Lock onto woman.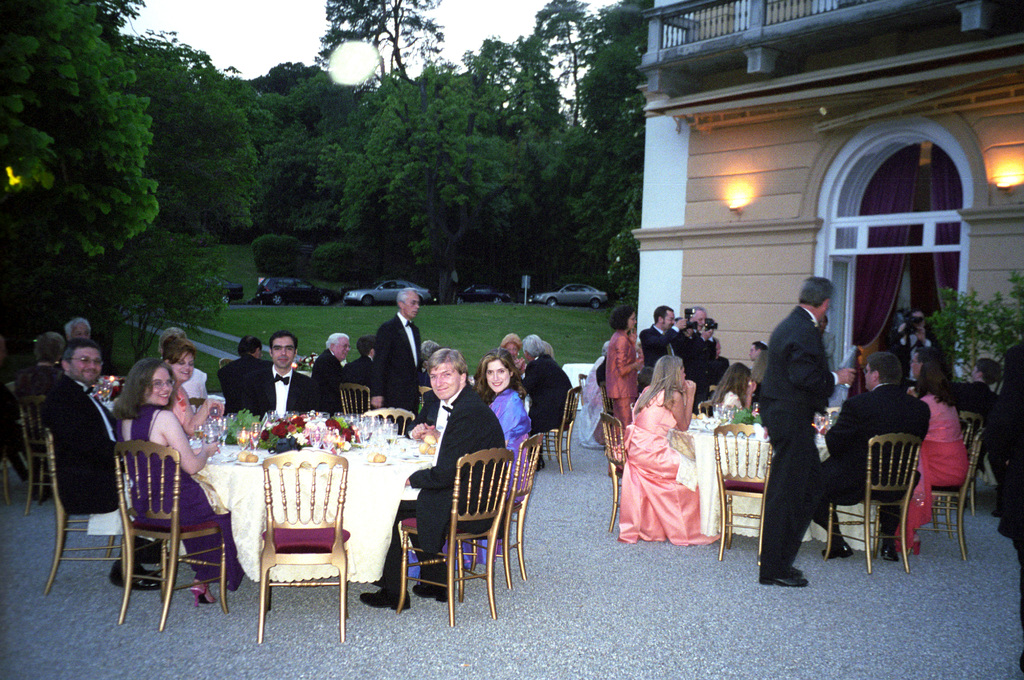
Locked: {"x1": 504, "y1": 333, "x2": 527, "y2": 378}.
